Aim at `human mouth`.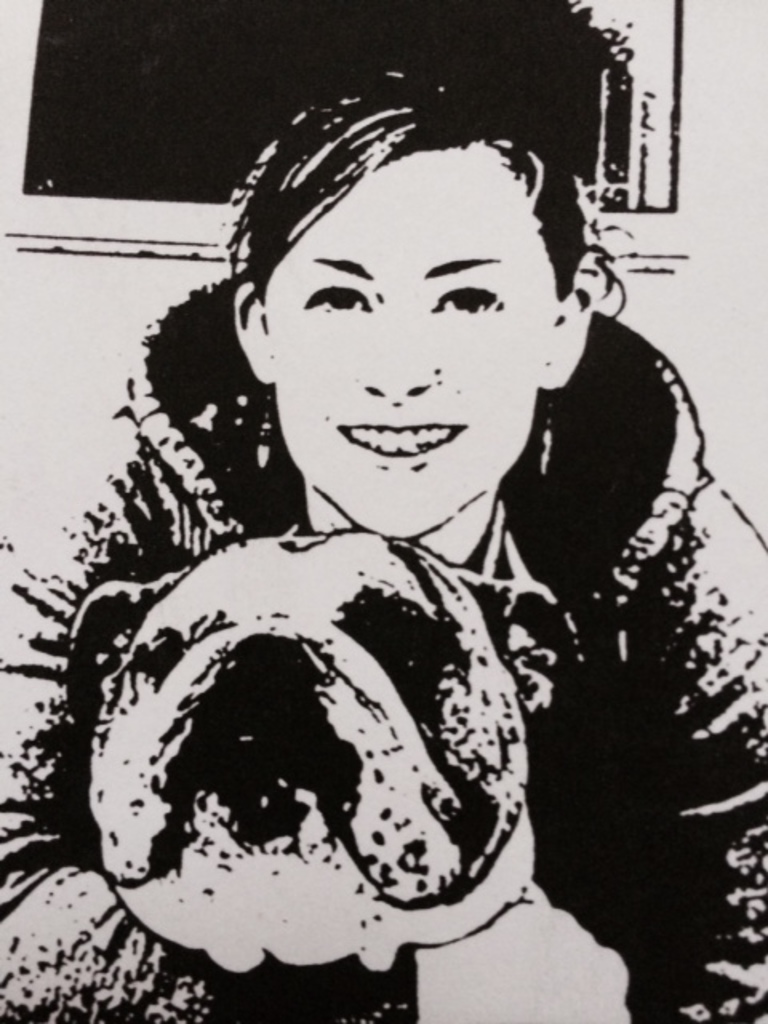
Aimed at <region>331, 416, 458, 453</region>.
